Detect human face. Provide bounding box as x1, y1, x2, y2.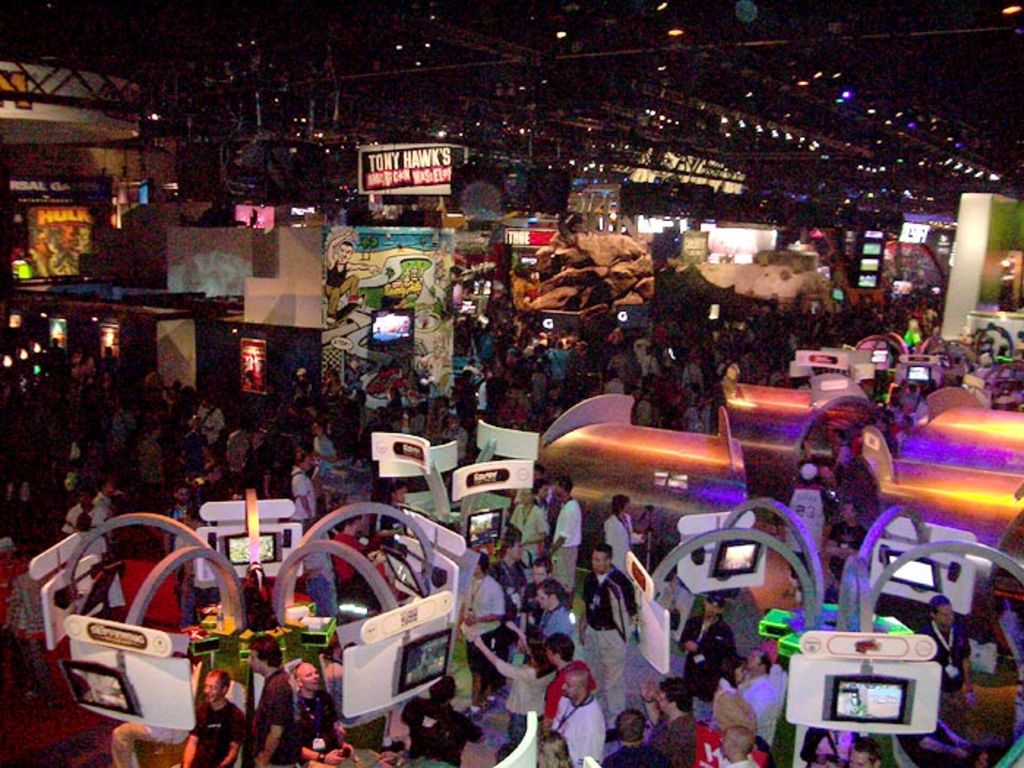
563, 680, 579, 696.
